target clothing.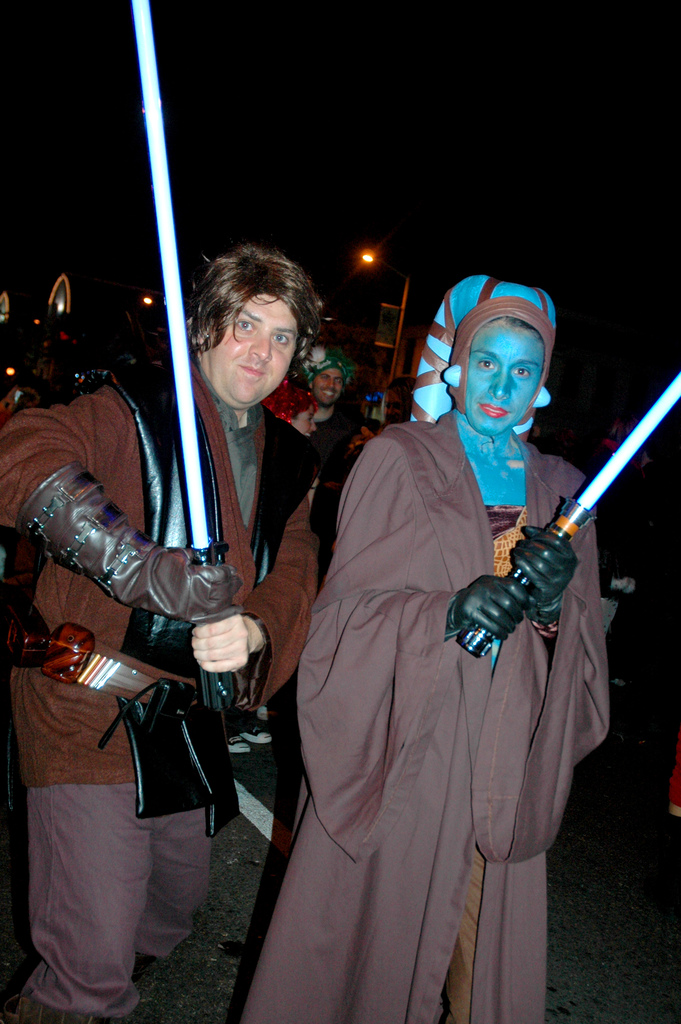
Target region: locate(0, 358, 335, 1021).
